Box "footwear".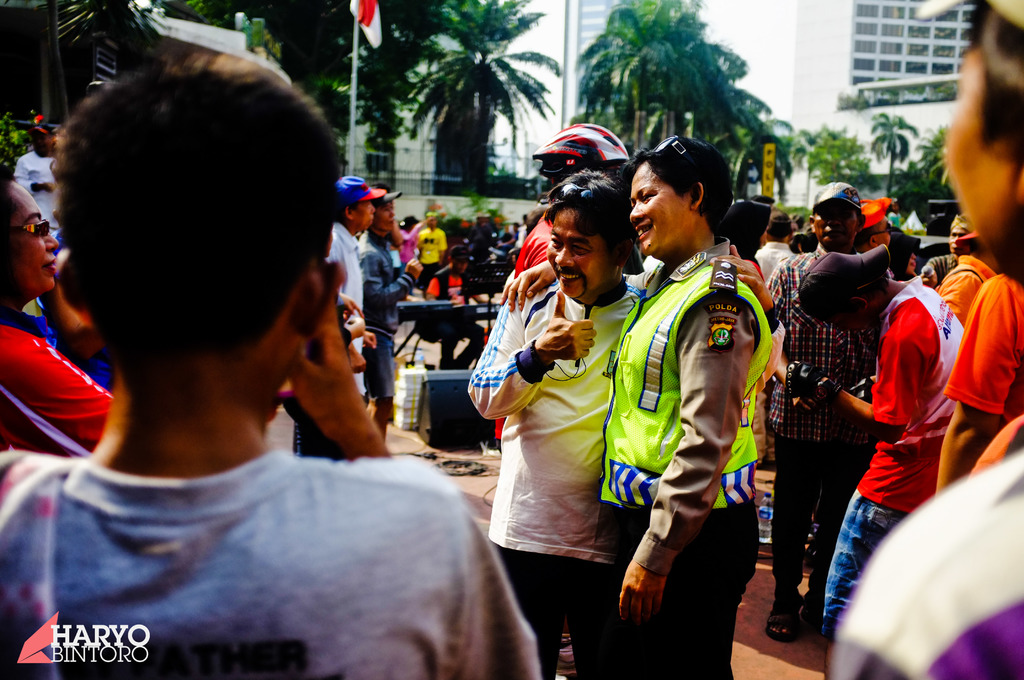
(796,589,820,630).
